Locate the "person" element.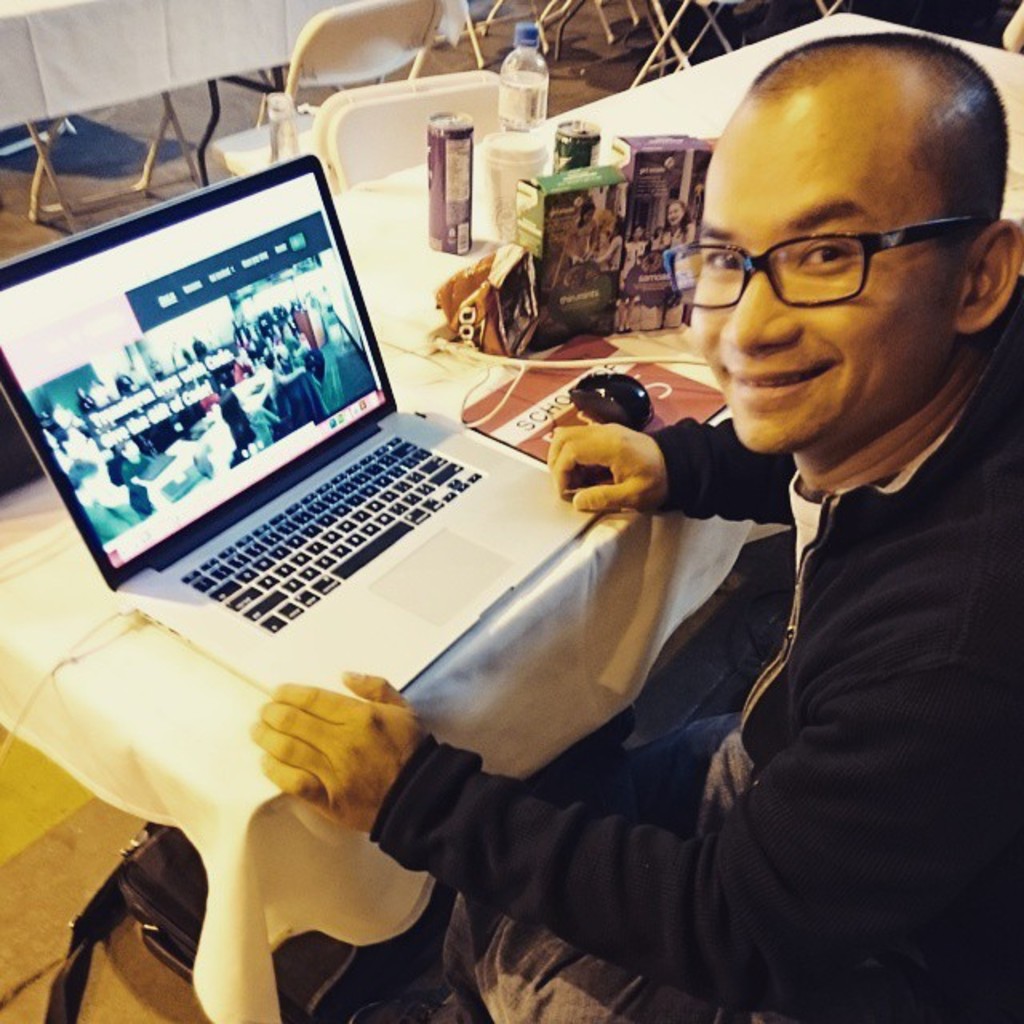
Element bbox: crop(245, 48, 1022, 1022).
